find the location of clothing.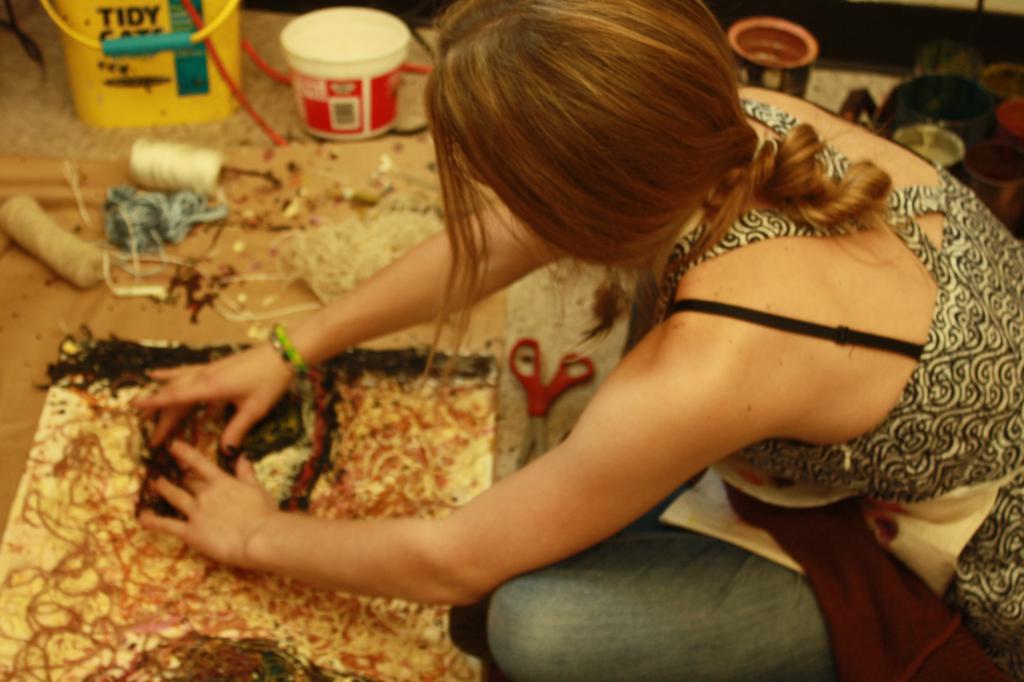
Location: {"x1": 653, "y1": 89, "x2": 1023, "y2": 678}.
